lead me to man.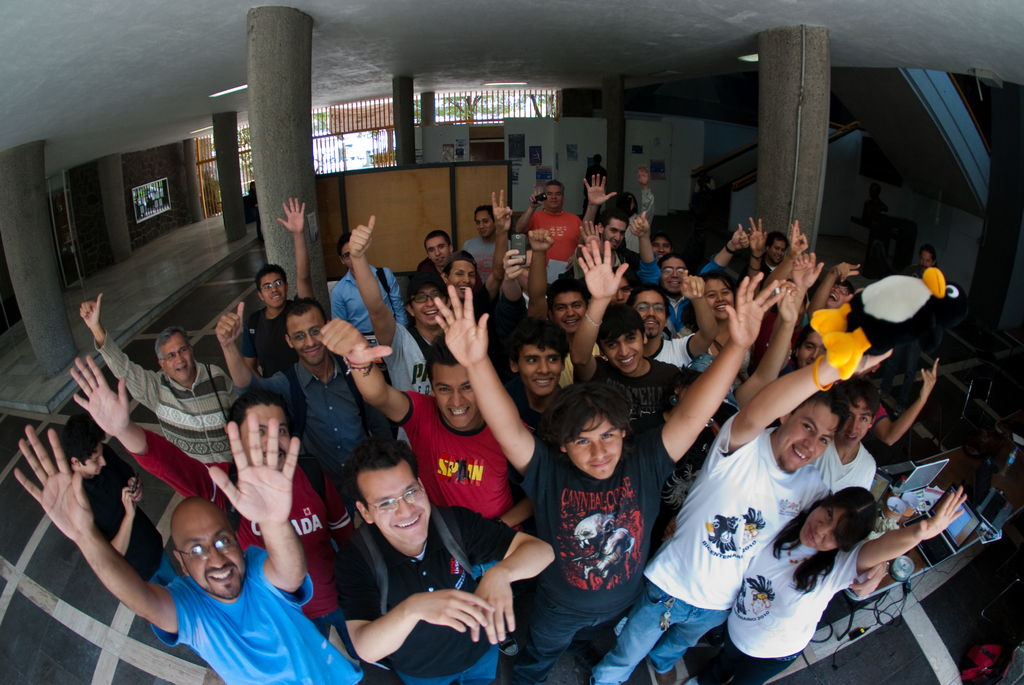
Lead to bbox=[591, 353, 892, 684].
